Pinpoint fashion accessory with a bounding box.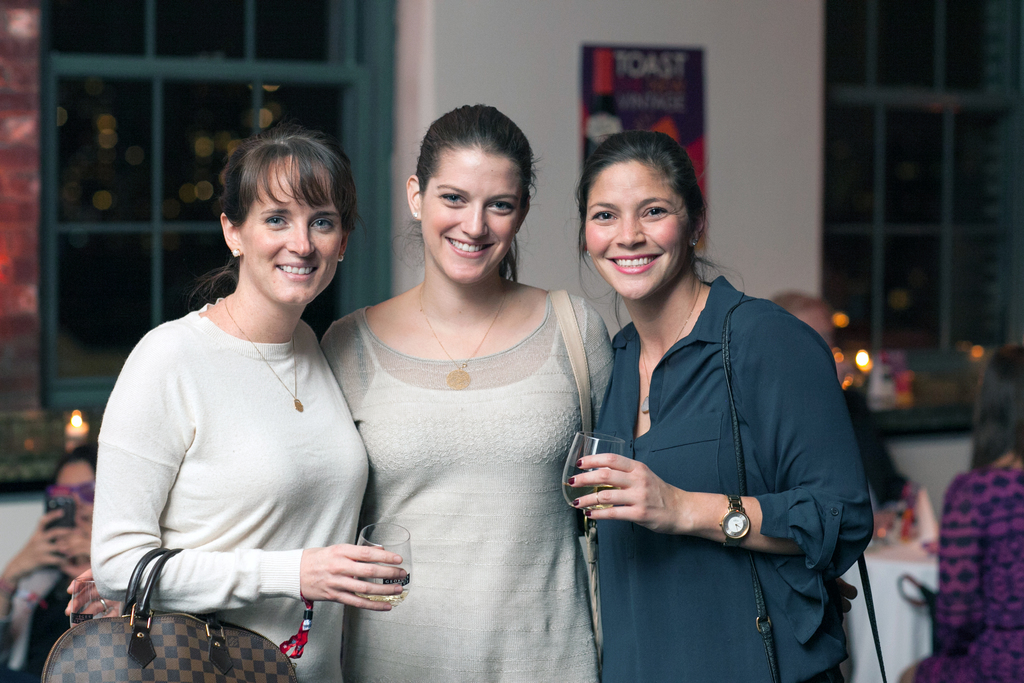
<bbox>42, 547, 299, 682</bbox>.
